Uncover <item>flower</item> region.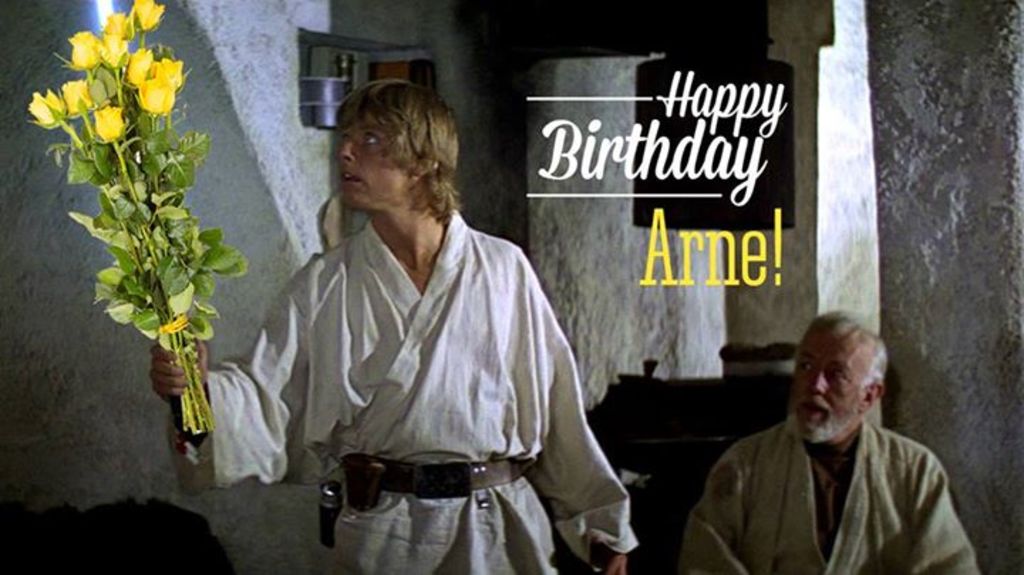
Uncovered: 100,110,119,137.
